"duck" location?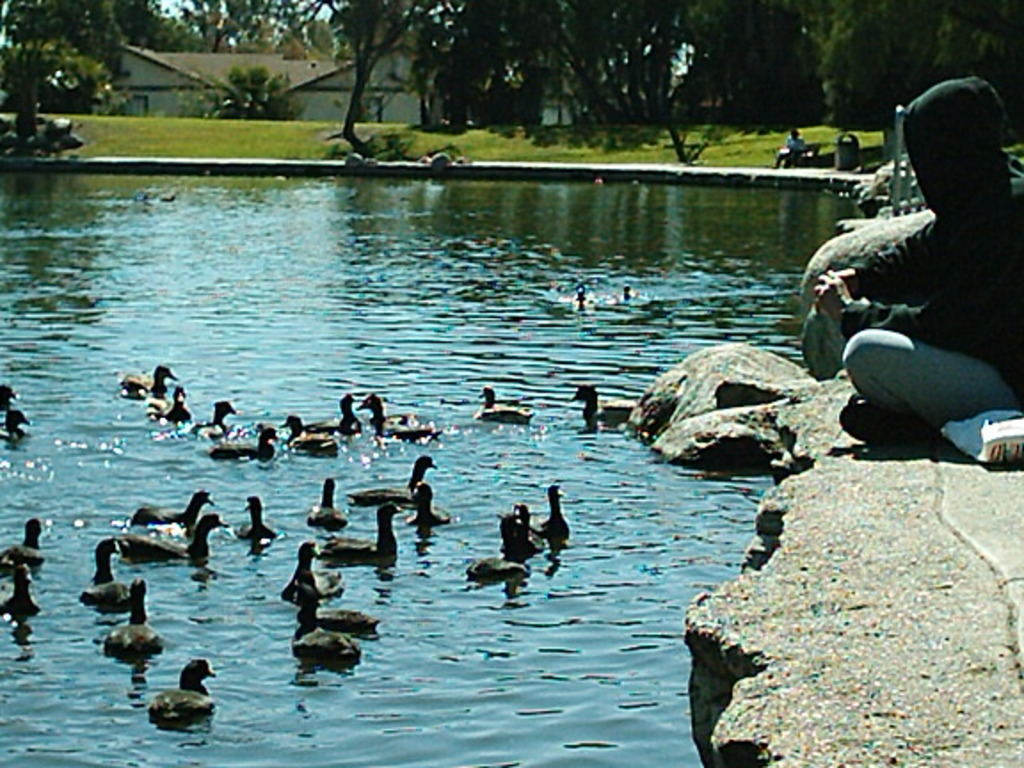
[left=148, top=384, right=201, bottom=423]
